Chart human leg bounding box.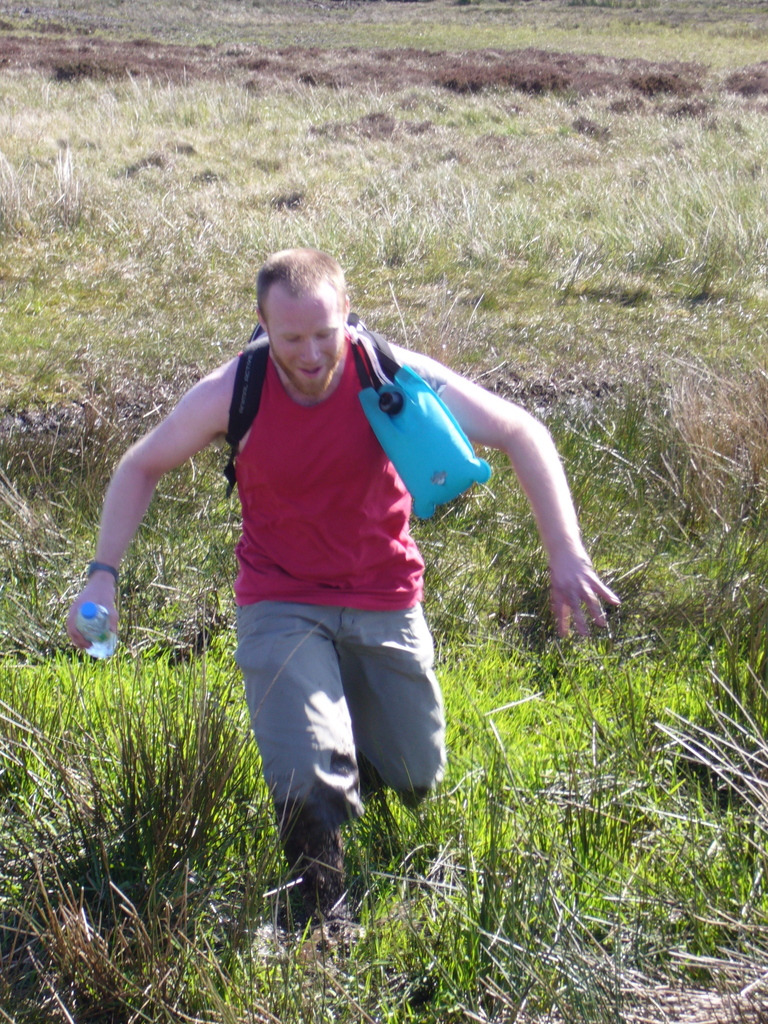
Charted: bbox=(354, 607, 457, 785).
